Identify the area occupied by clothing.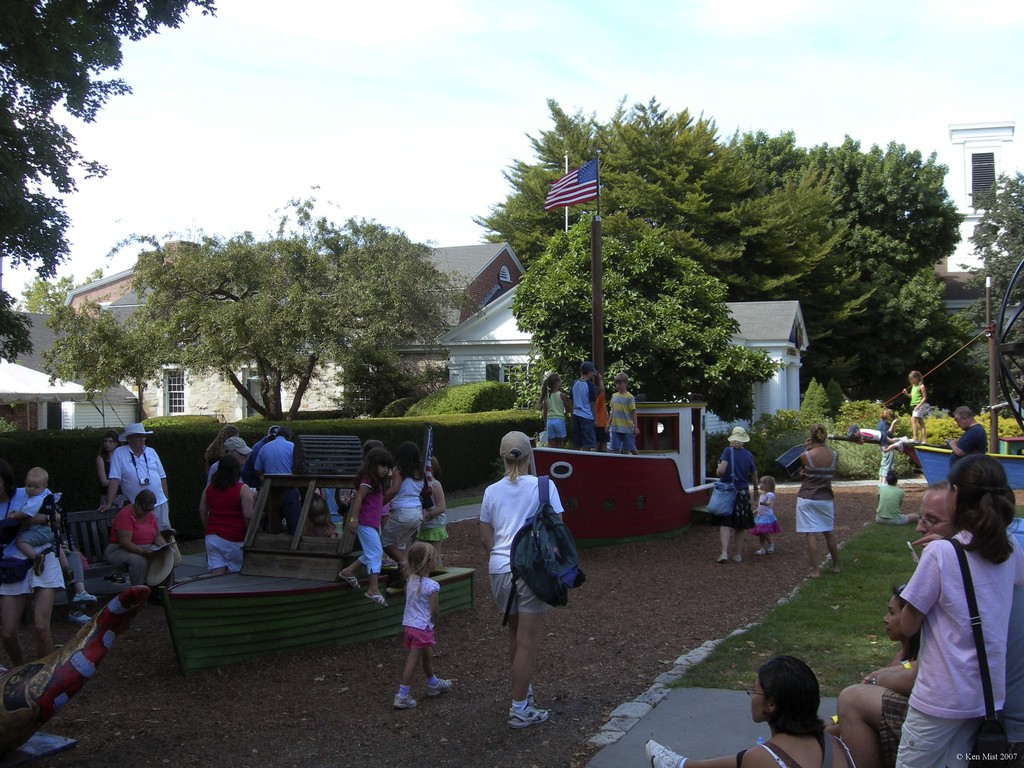
Area: <bbox>419, 478, 451, 541</bbox>.
